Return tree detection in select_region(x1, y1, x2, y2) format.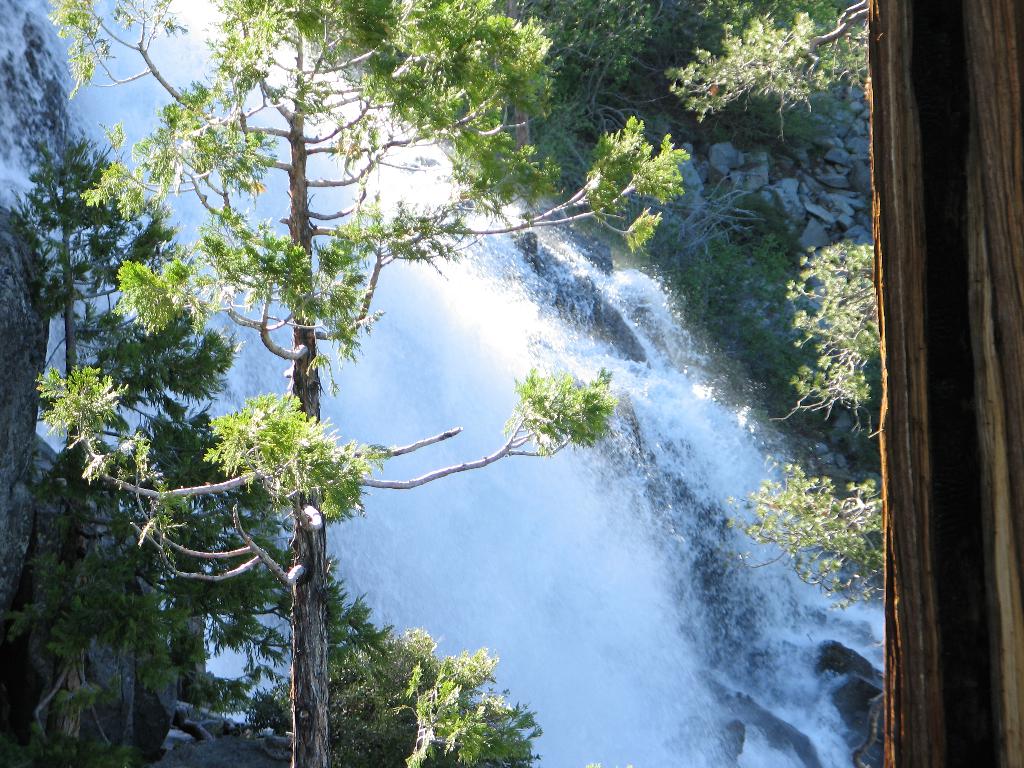
select_region(18, 127, 284, 767).
